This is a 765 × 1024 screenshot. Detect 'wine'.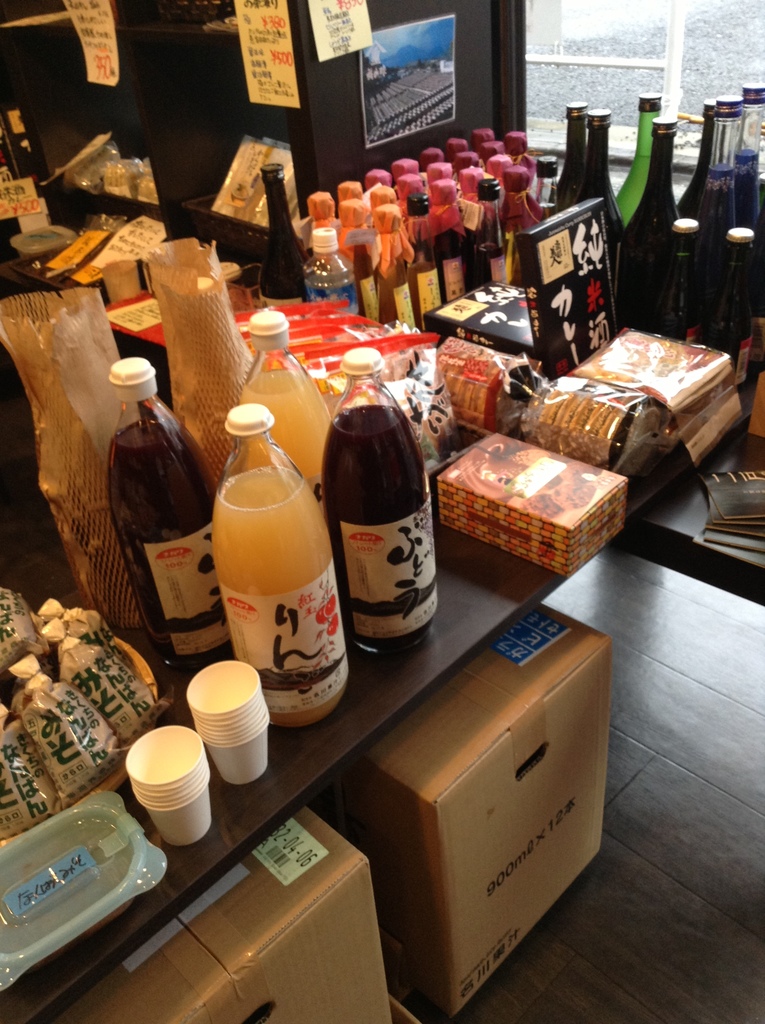
<region>739, 87, 760, 227</region>.
